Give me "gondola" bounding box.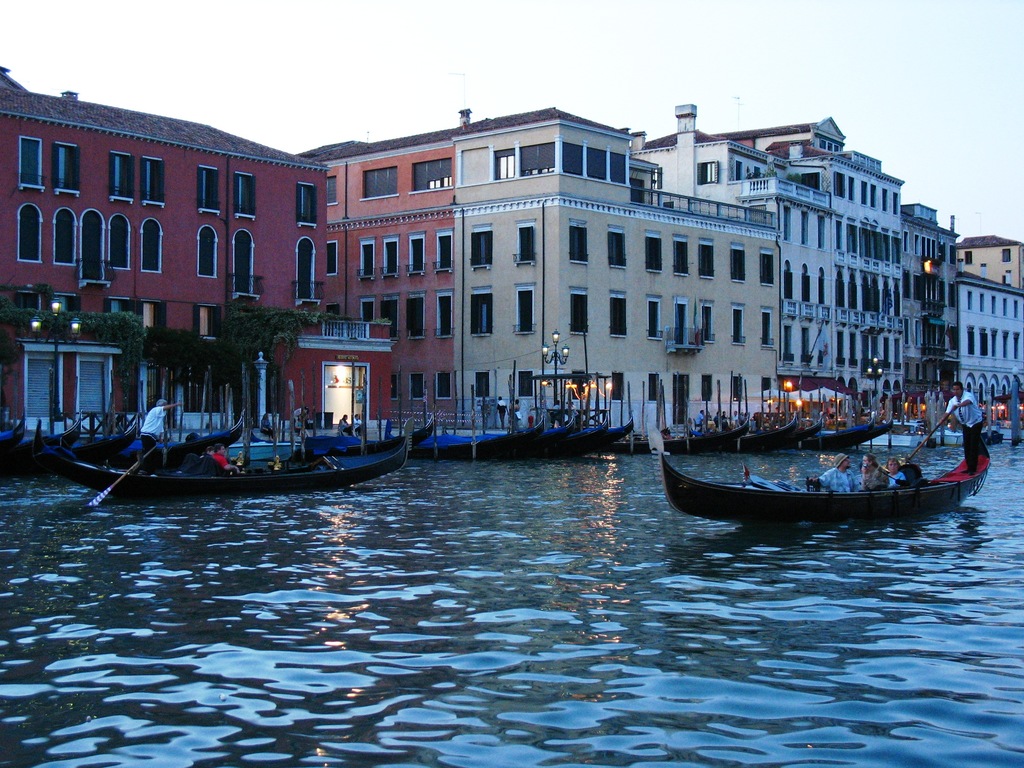
[x1=722, y1=413, x2=877, y2=449].
